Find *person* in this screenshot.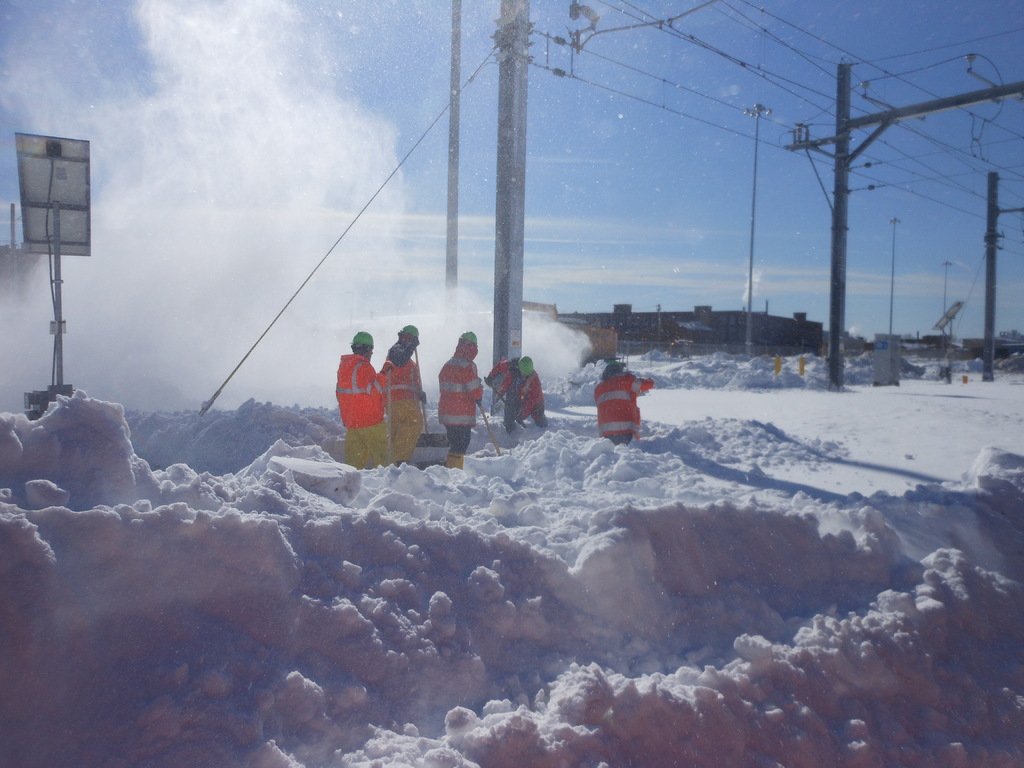
The bounding box for *person* is x1=333, y1=331, x2=381, y2=463.
